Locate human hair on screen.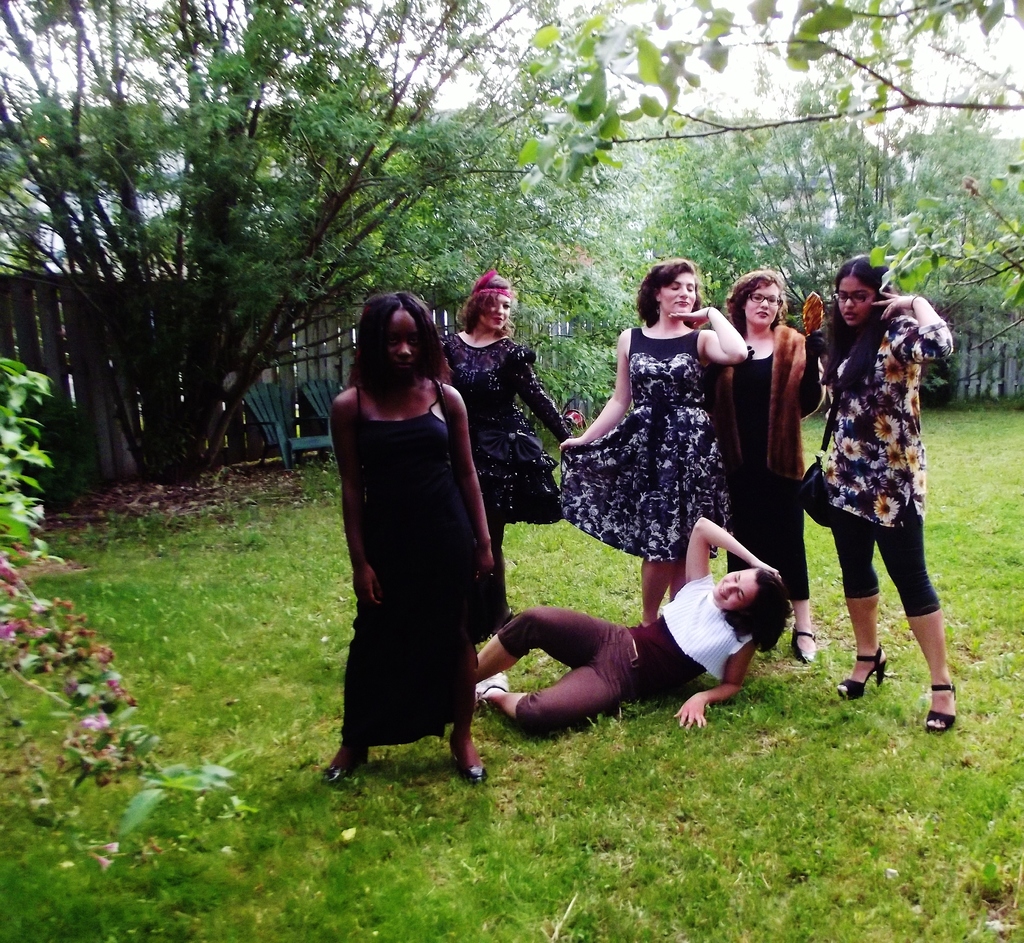
On screen at left=454, top=270, right=519, bottom=346.
